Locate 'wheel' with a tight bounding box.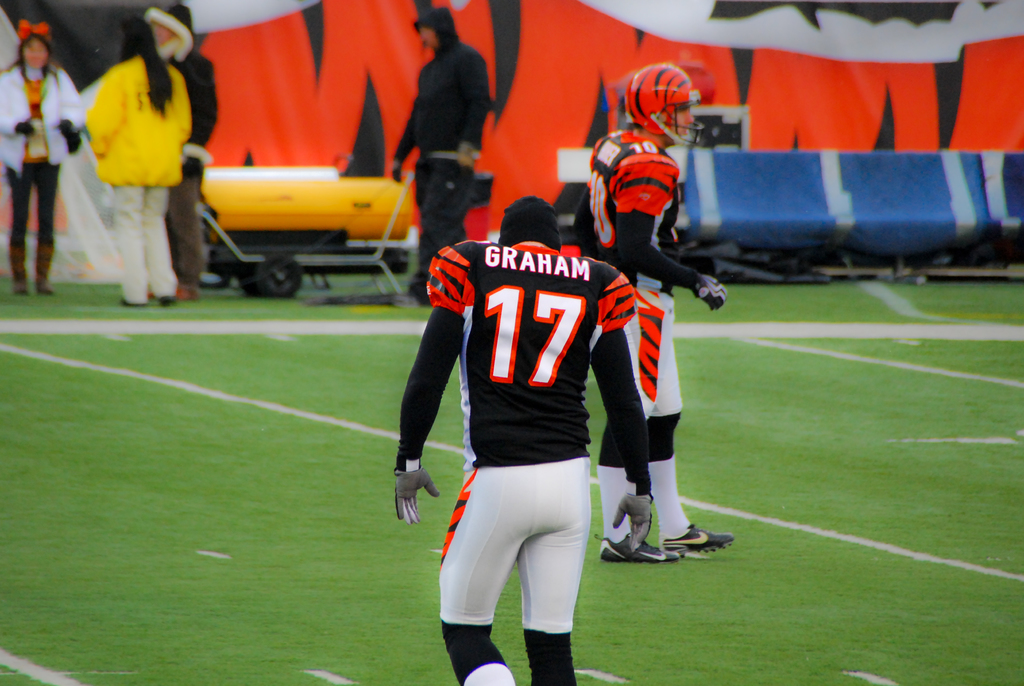
(253, 254, 309, 300).
